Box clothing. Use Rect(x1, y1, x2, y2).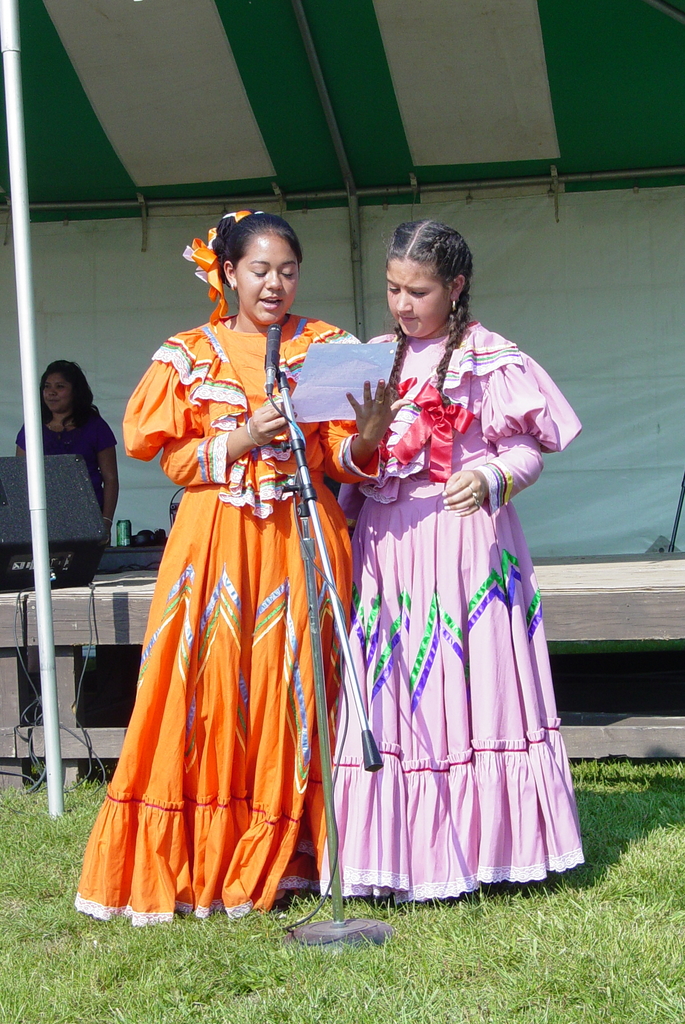
Rect(70, 316, 378, 926).
